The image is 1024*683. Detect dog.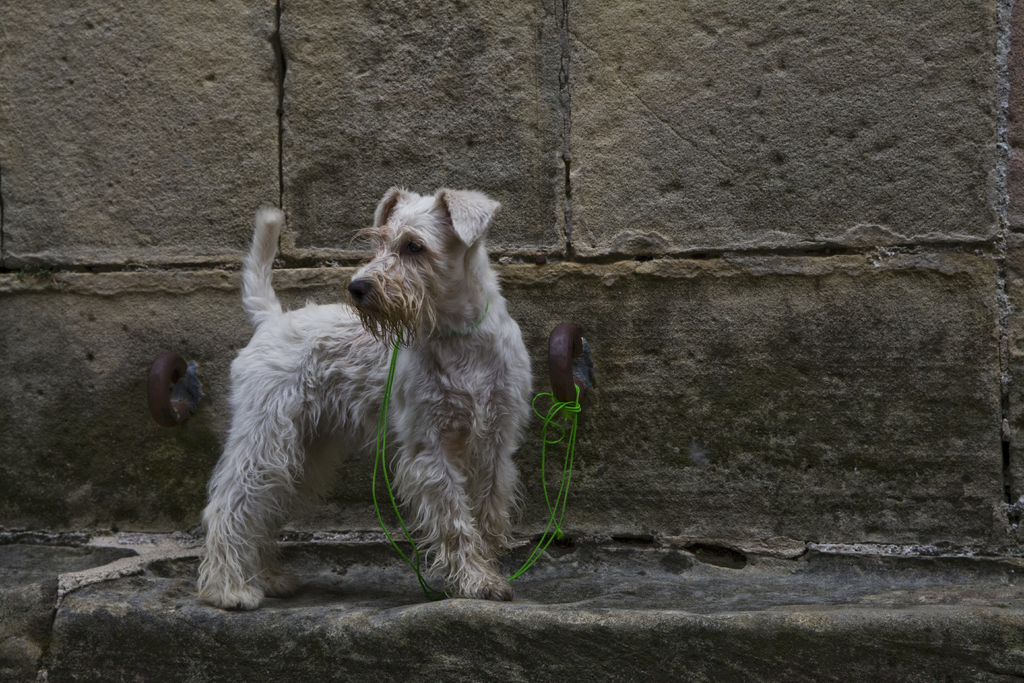
Detection: x1=198 y1=183 x2=534 y2=614.
